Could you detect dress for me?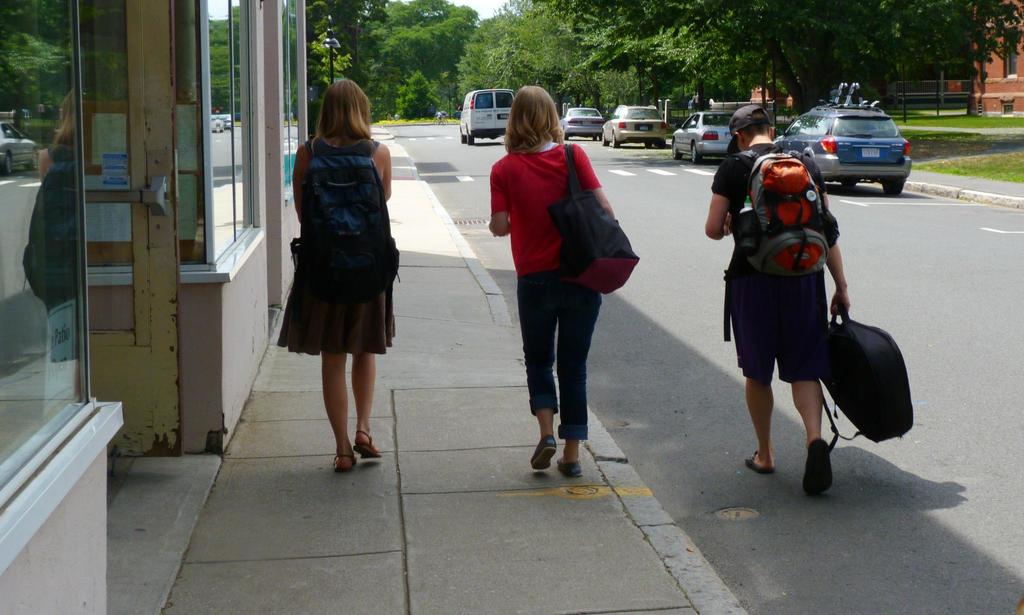
Detection result: 259 98 395 357.
